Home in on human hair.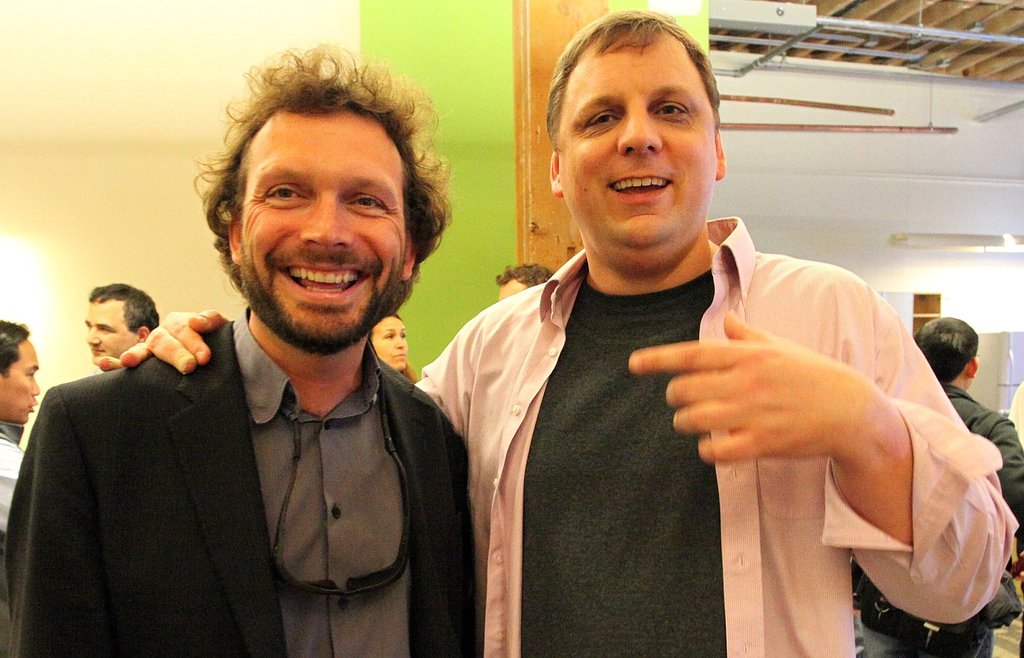
Homed in at detection(87, 277, 160, 332).
